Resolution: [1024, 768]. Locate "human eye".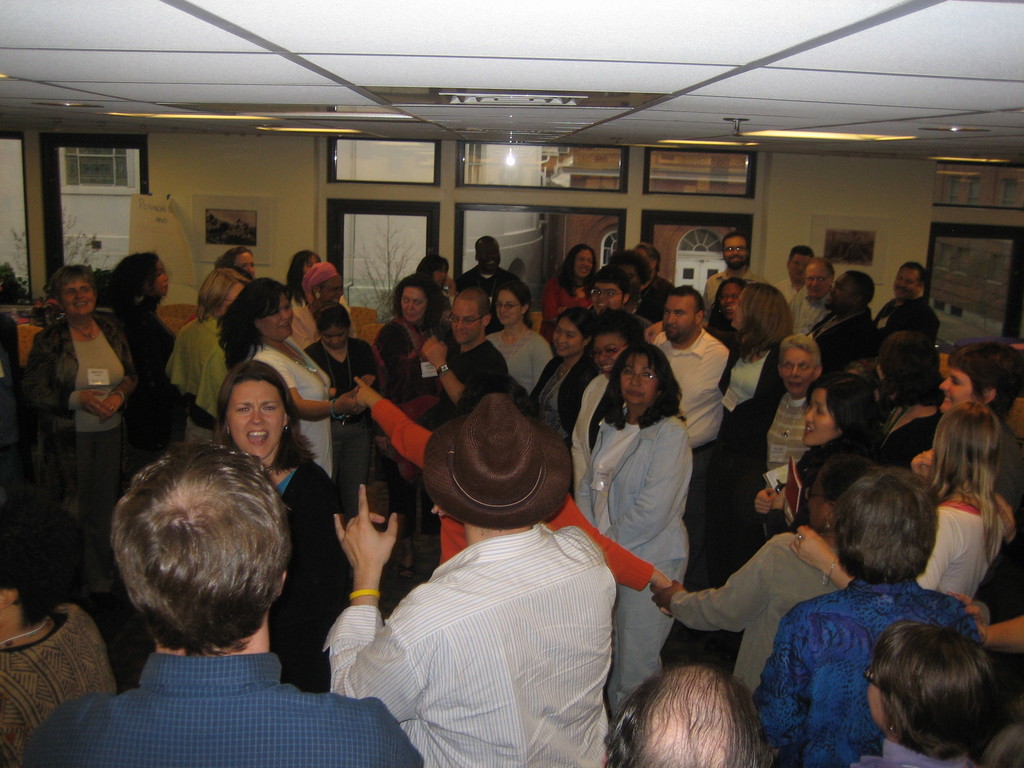
{"left": 464, "top": 317, "right": 473, "bottom": 324}.
